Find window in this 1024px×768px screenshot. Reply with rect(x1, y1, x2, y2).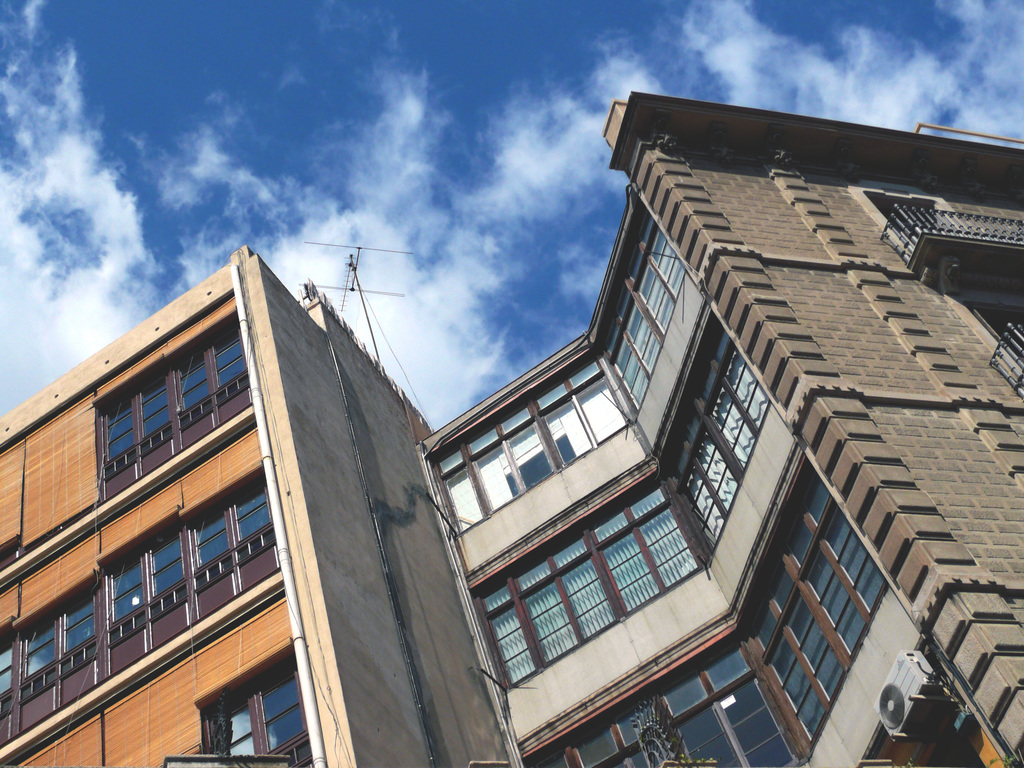
rect(649, 304, 768, 554).
